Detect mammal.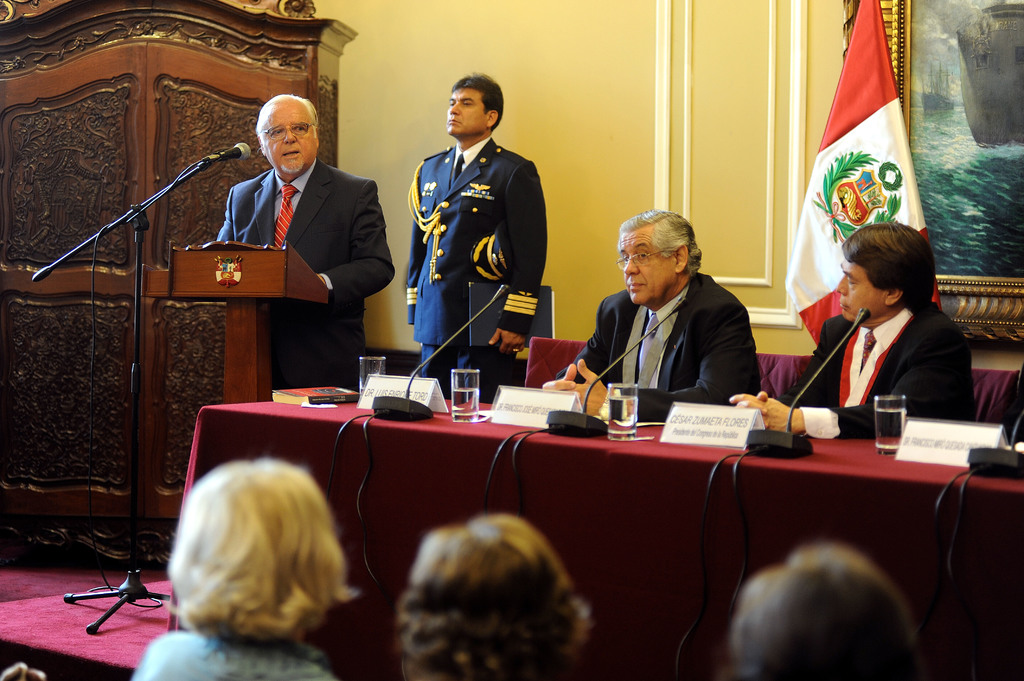
Detected at <bbox>148, 454, 359, 664</bbox>.
